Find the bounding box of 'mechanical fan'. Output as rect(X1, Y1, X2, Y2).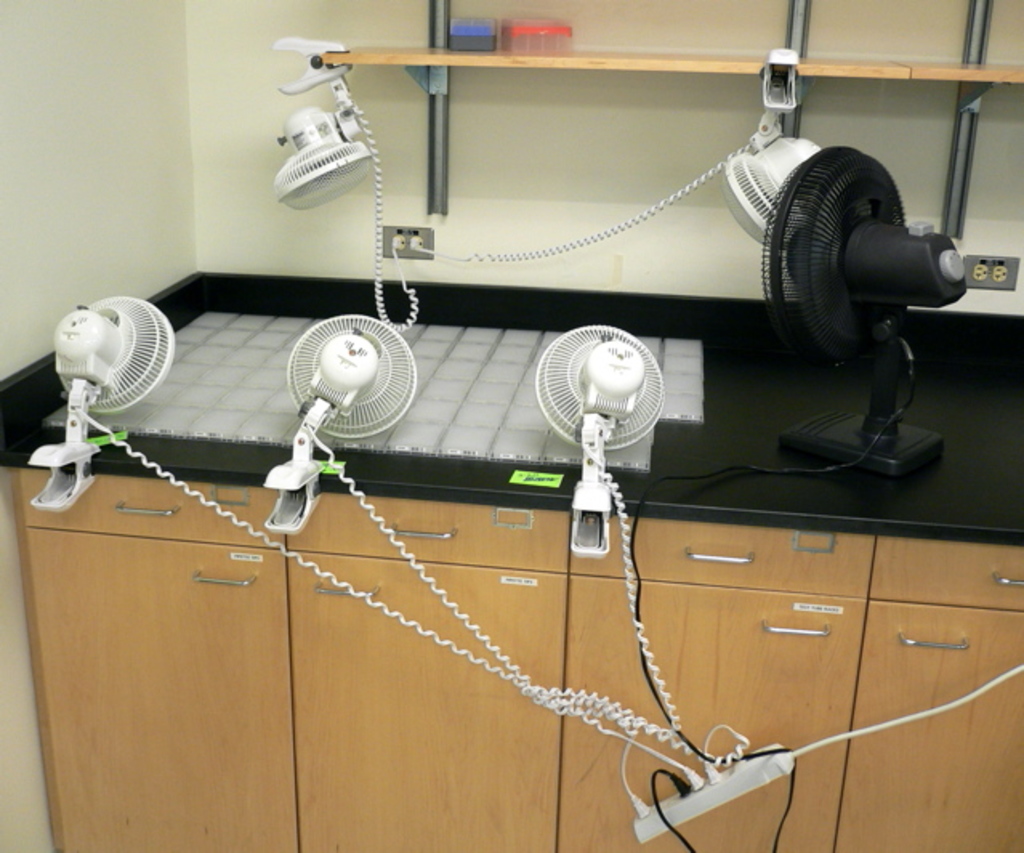
rect(29, 297, 173, 511).
